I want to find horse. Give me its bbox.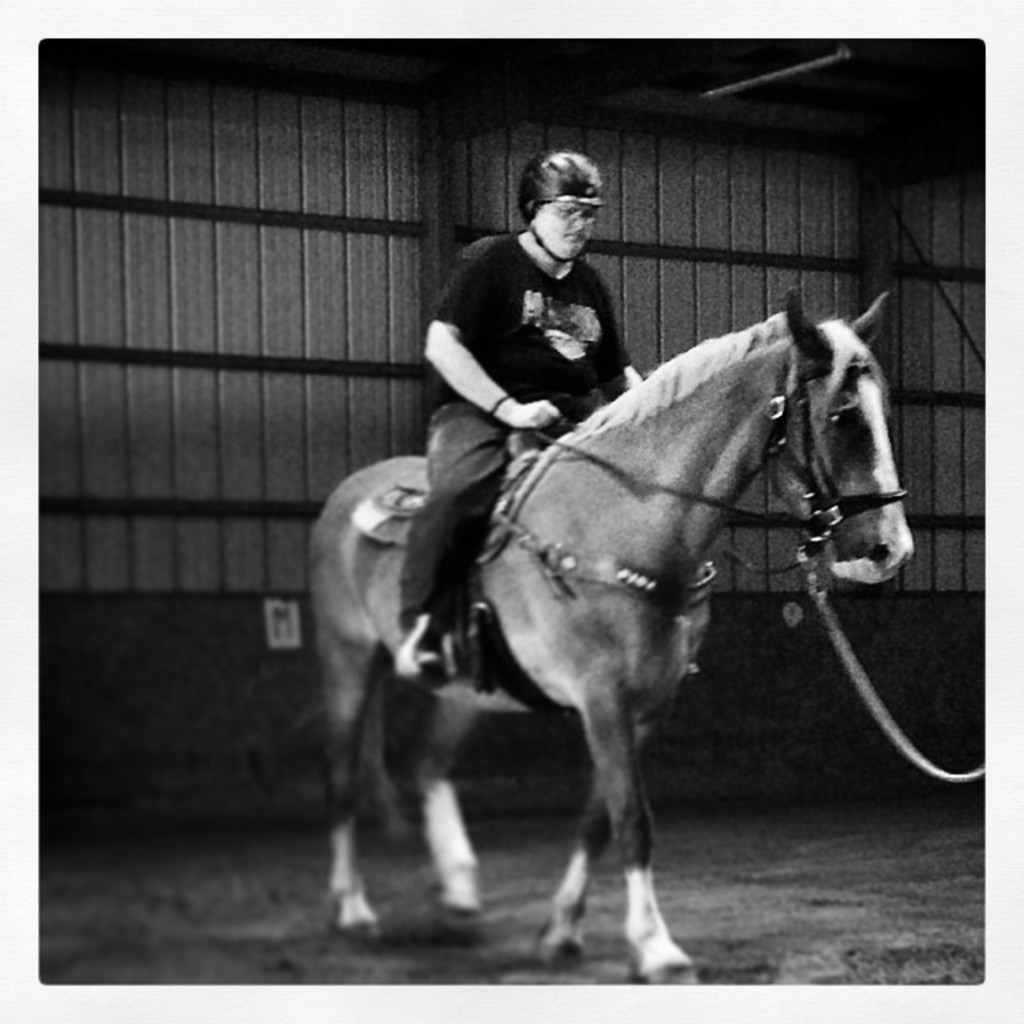
304,280,917,982.
